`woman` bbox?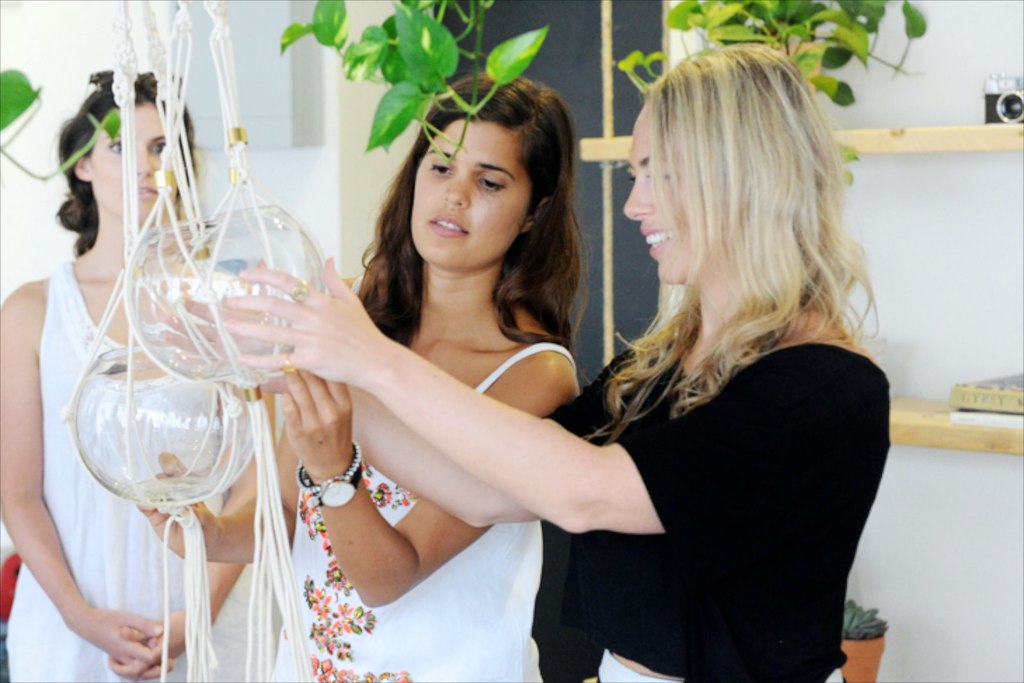
locate(0, 61, 268, 682)
